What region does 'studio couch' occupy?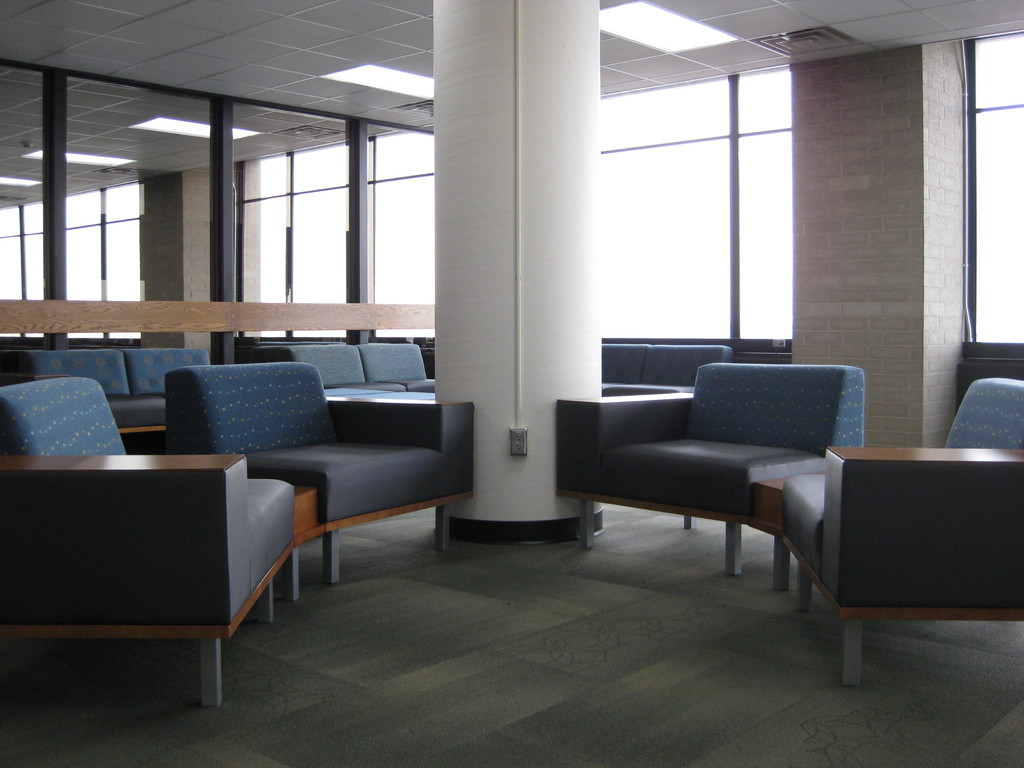
pyautogui.locateOnScreen(550, 345, 1023, 710).
